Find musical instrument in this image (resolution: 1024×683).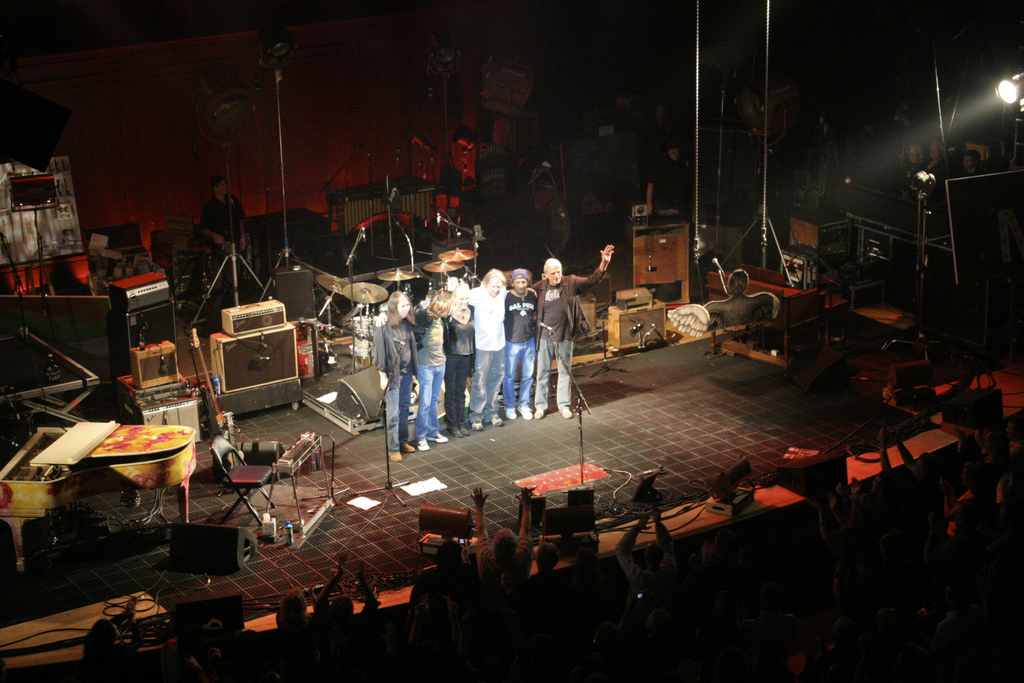
BBox(184, 325, 243, 440).
